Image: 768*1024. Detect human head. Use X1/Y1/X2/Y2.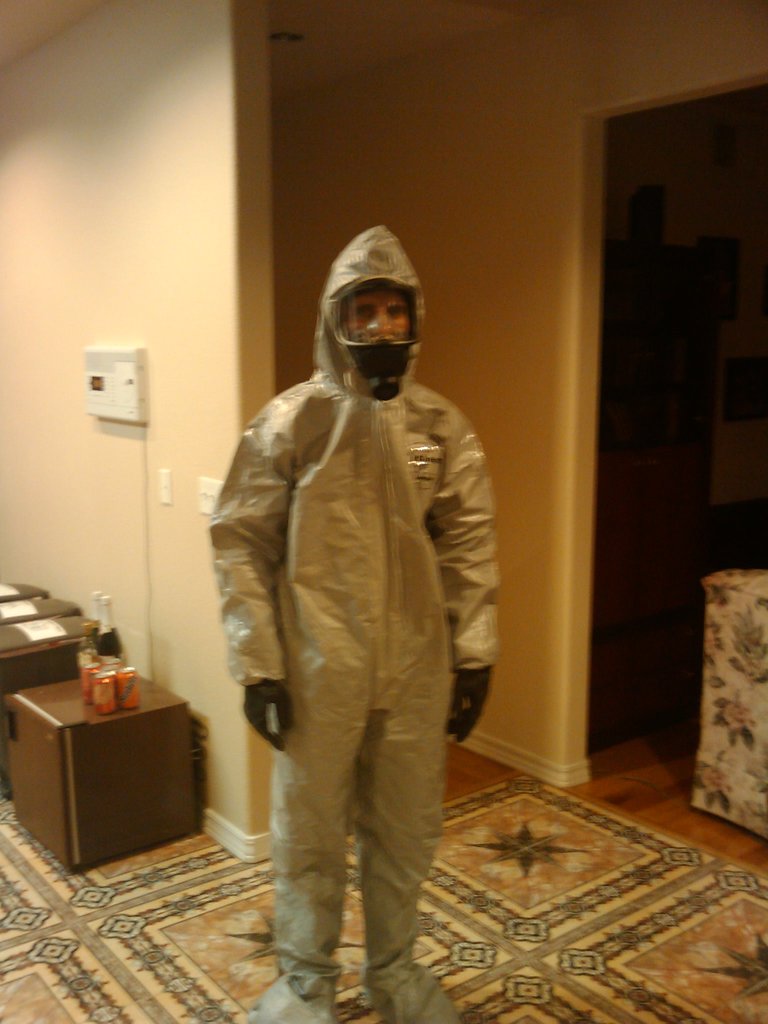
312/242/440/397.
